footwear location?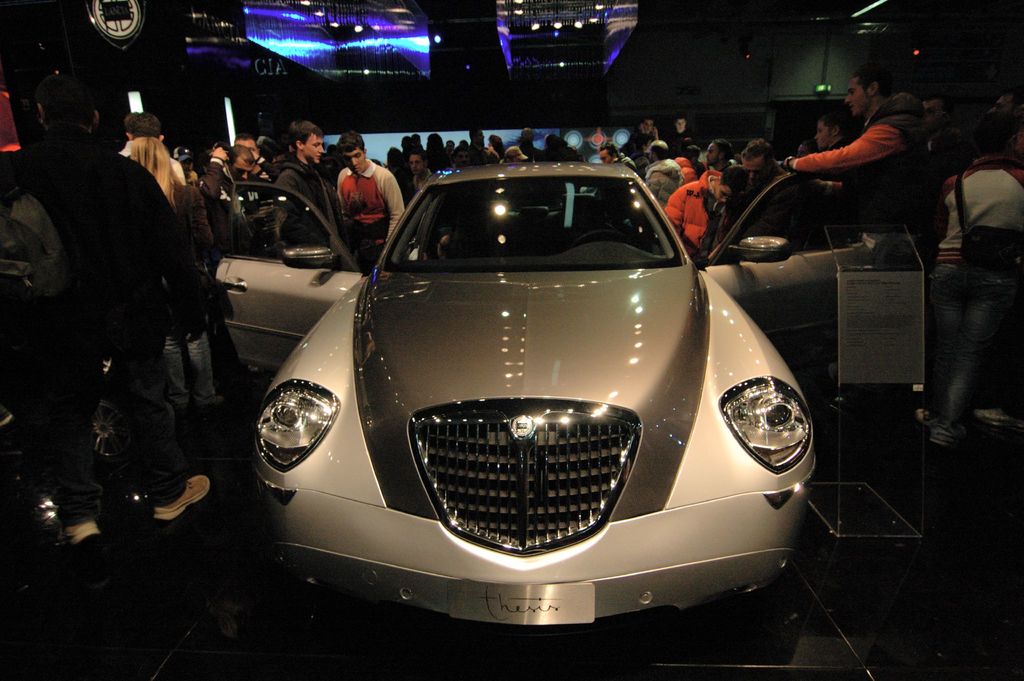
[x1=58, y1=521, x2=100, y2=551]
